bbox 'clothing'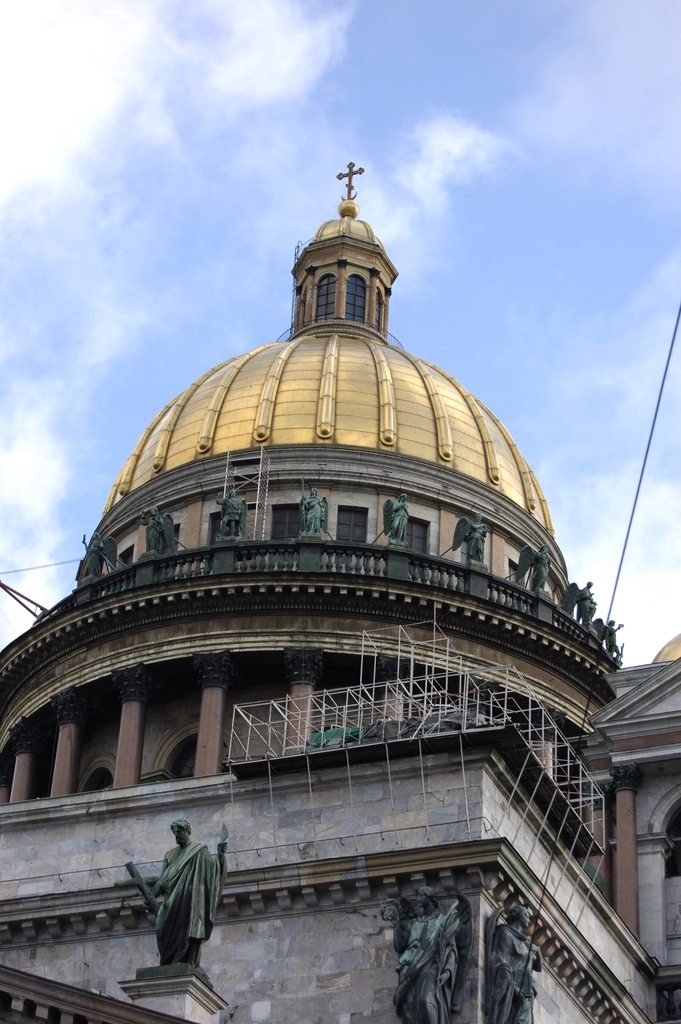
x1=150, y1=829, x2=226, y2=981
